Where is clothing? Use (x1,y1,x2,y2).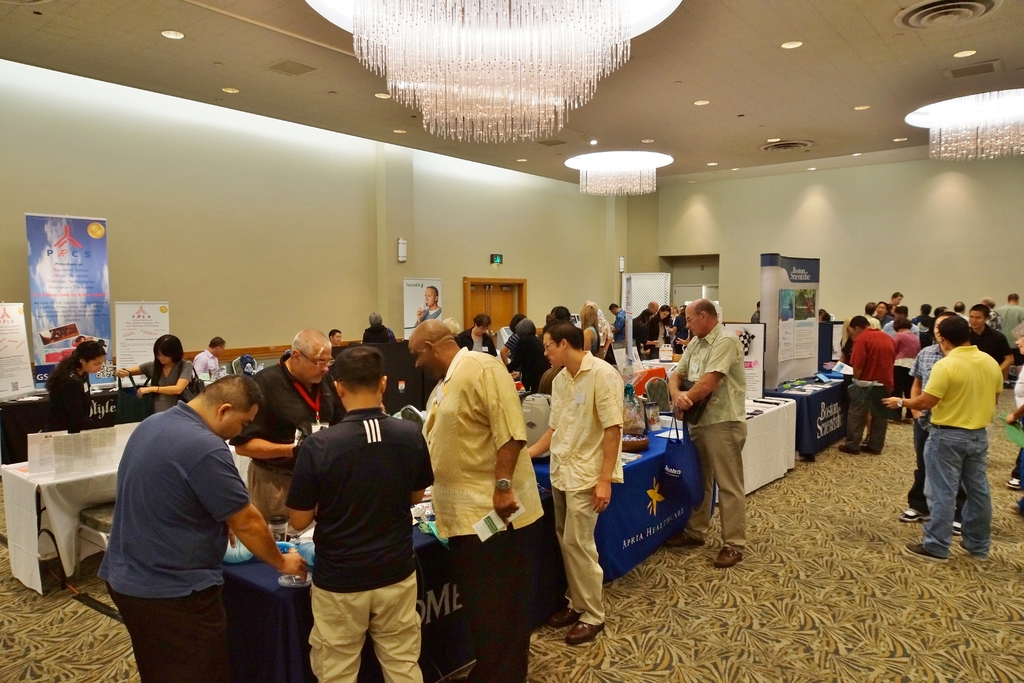
(920,360,989,558).
